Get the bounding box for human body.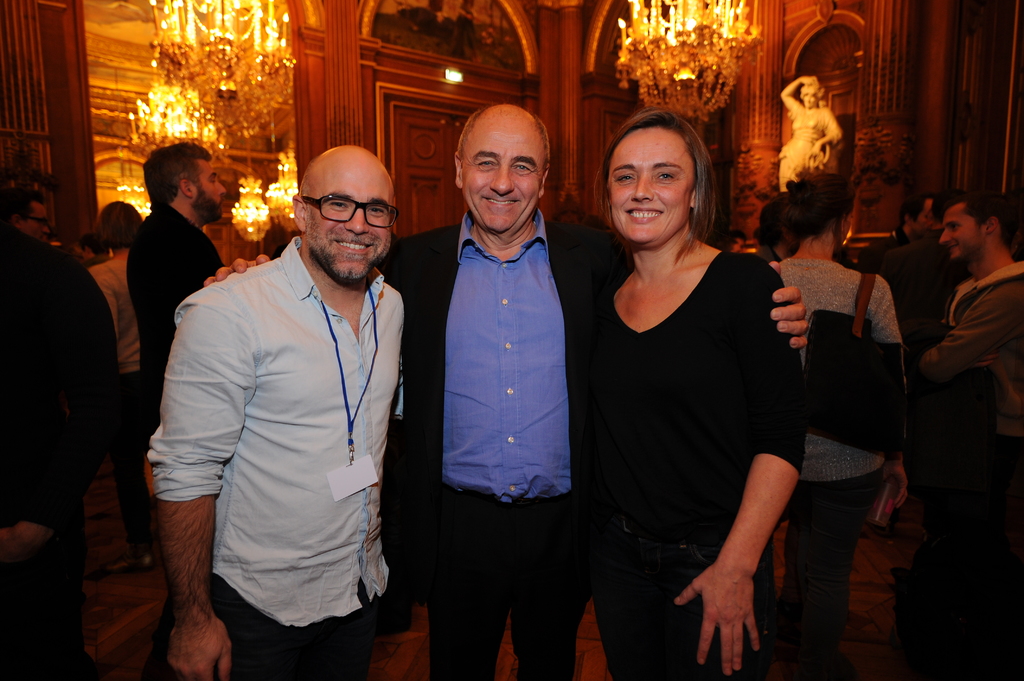
x1=168, y1=128, x2=432, y2=680.
